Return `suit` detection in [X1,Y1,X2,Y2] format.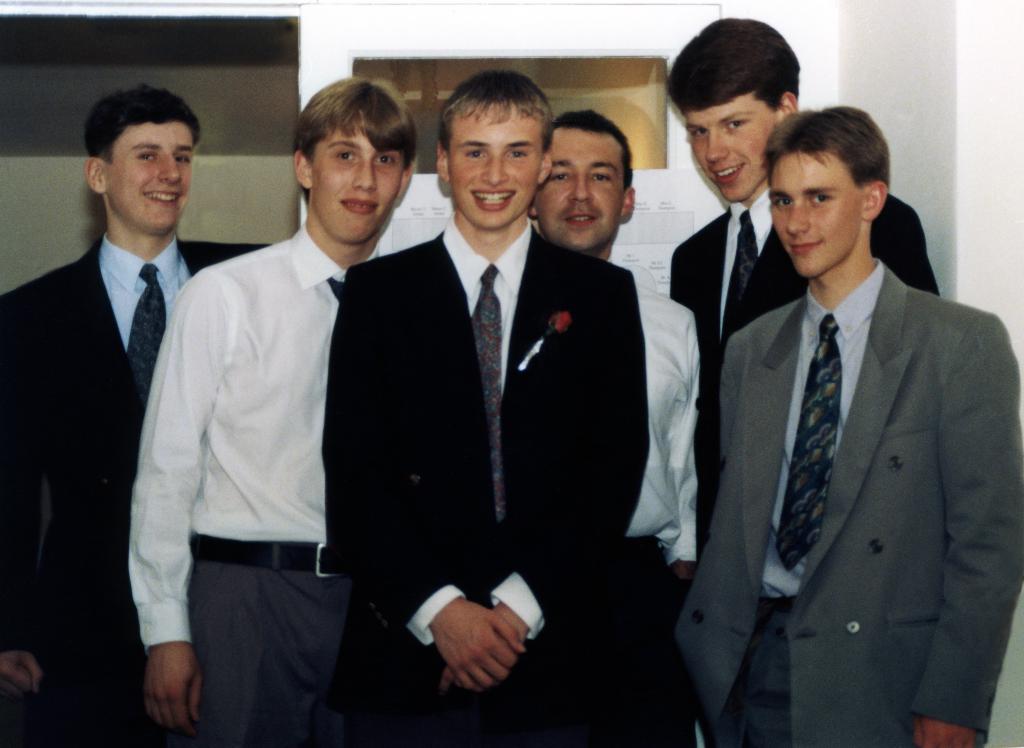
[0,236,272,746].
